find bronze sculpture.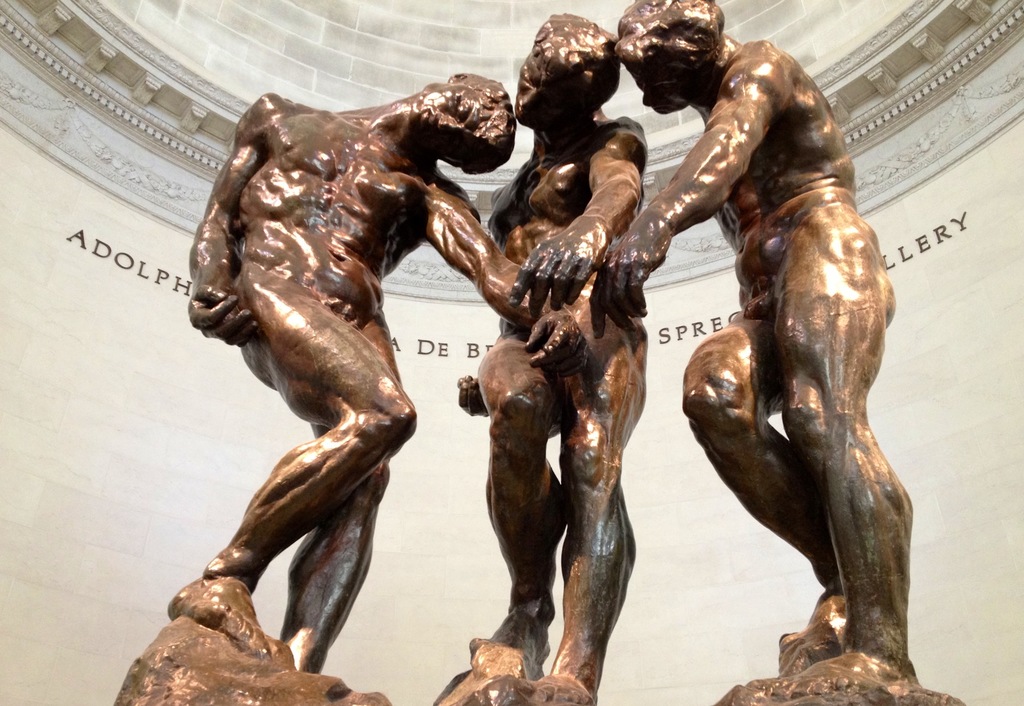
(left=191, top=5, right=918, bottom=702).
